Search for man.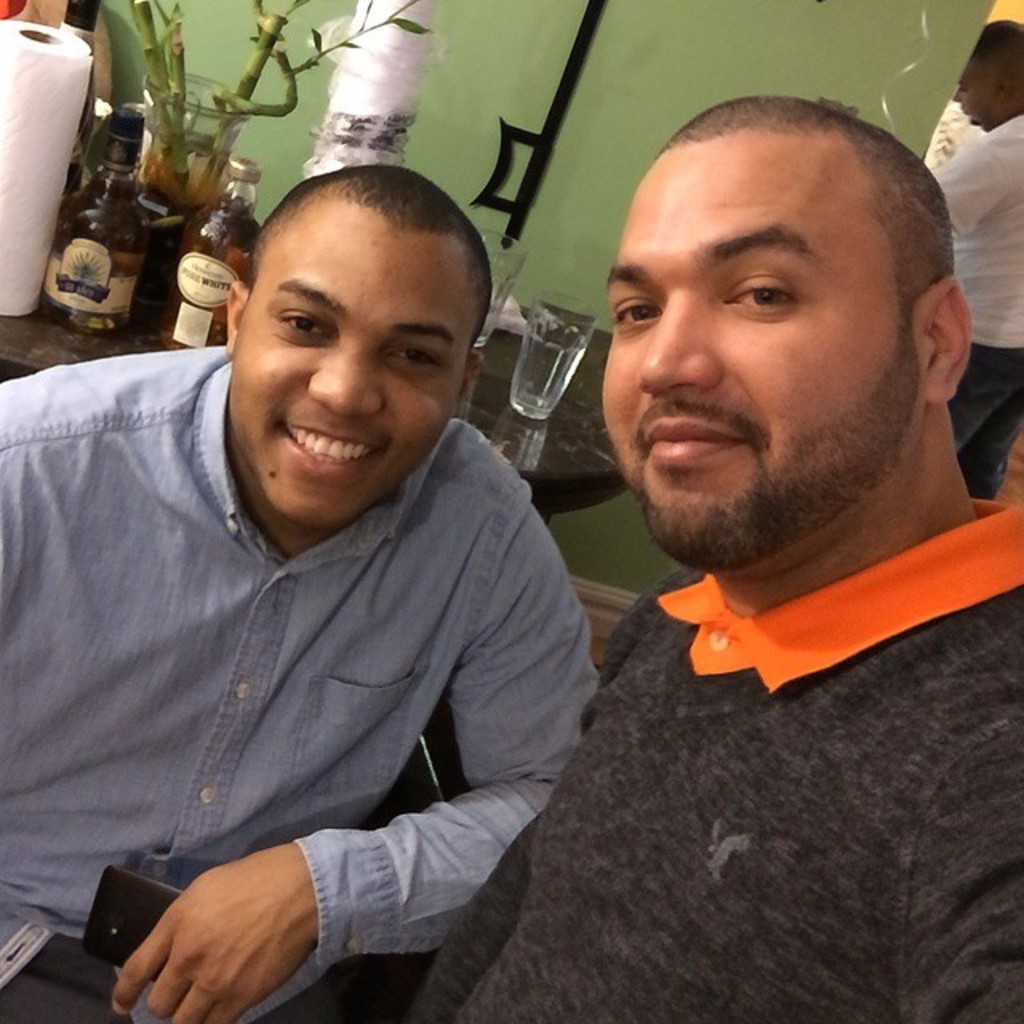
Found at 0, 163, 600, 1022.
